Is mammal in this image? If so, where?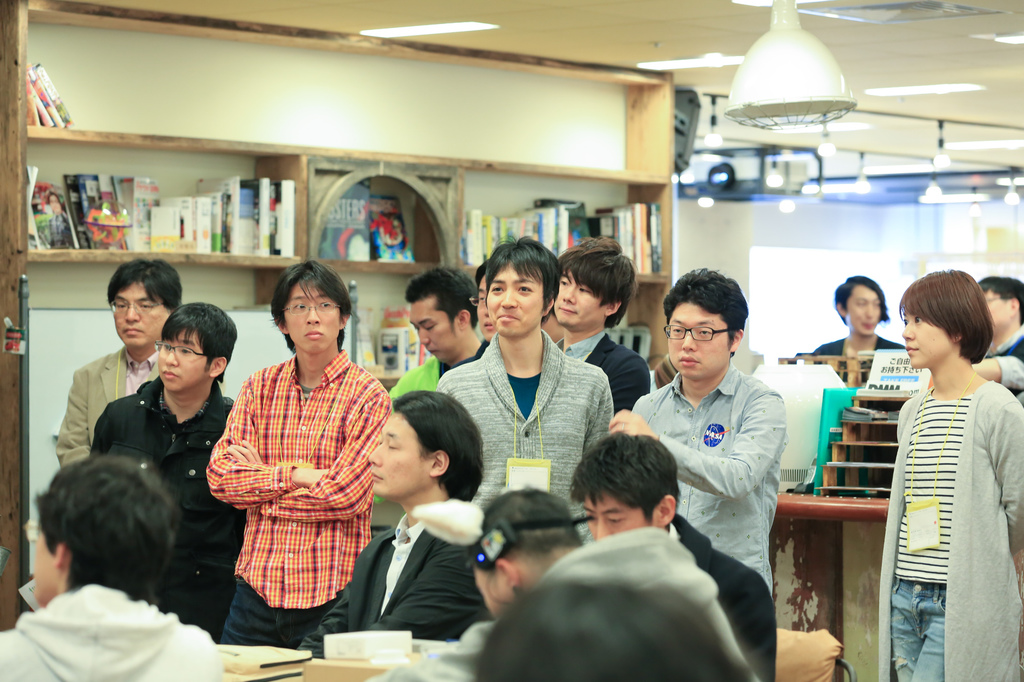
Yes, at detection(609, 264, 789, 681).
